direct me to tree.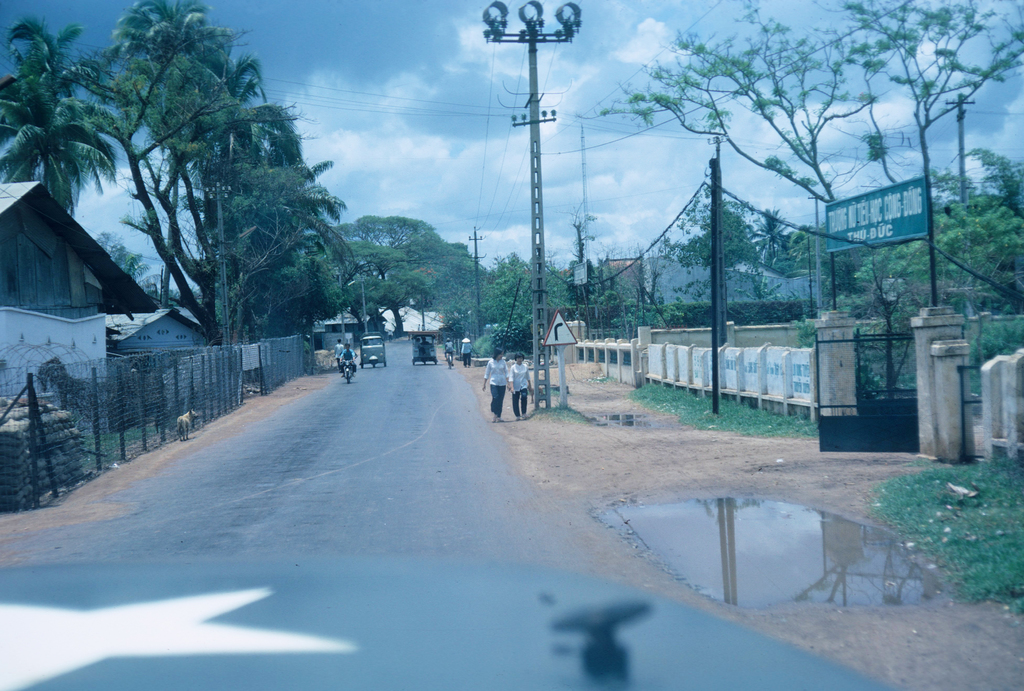
Direction: [x1=587, y1=0, x2=1023, y2=205].
